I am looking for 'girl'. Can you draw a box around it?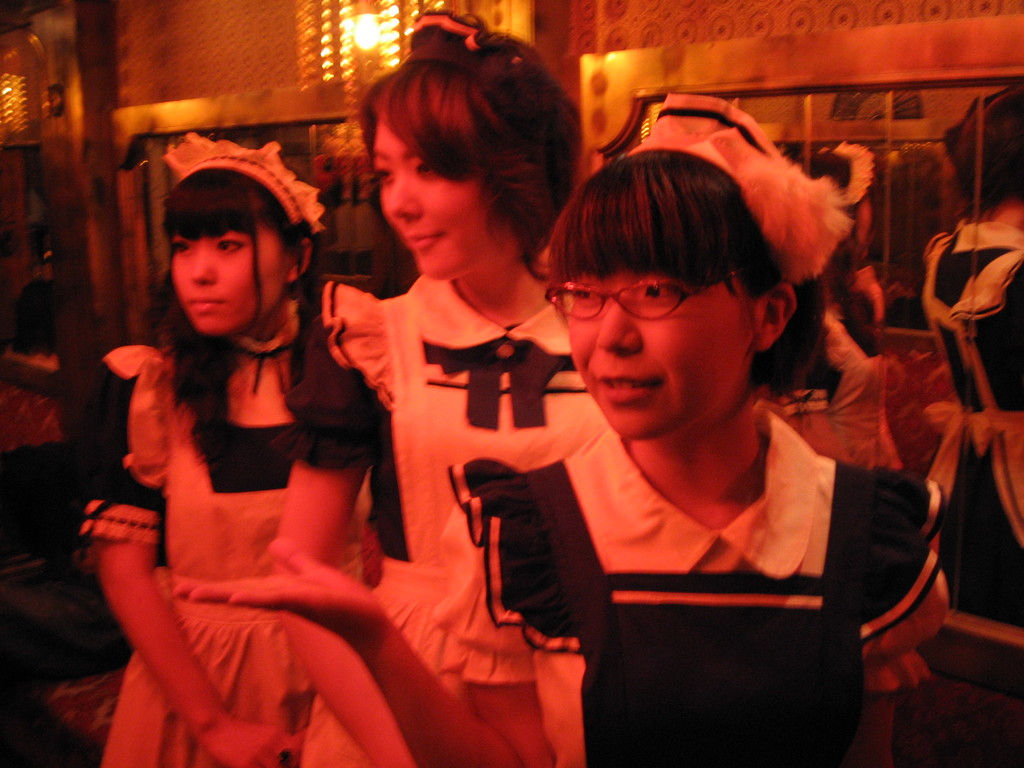
Sure, the bounding box is [x1=255, y1=1, x2=605, y2=766].
